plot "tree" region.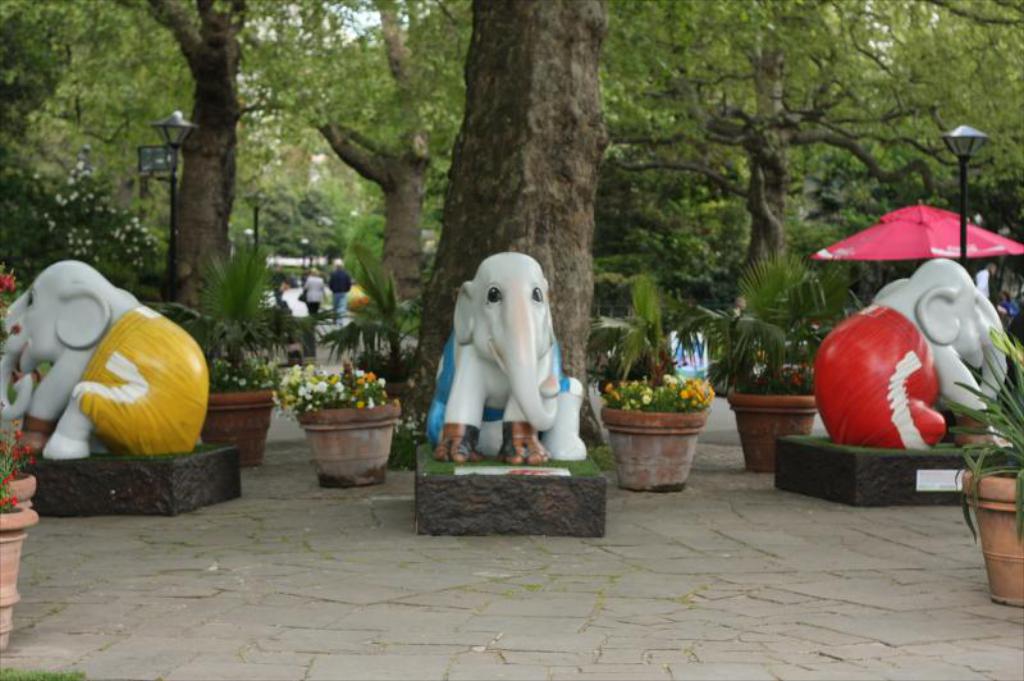
Plotted at (0, 0, 1023, 447).
